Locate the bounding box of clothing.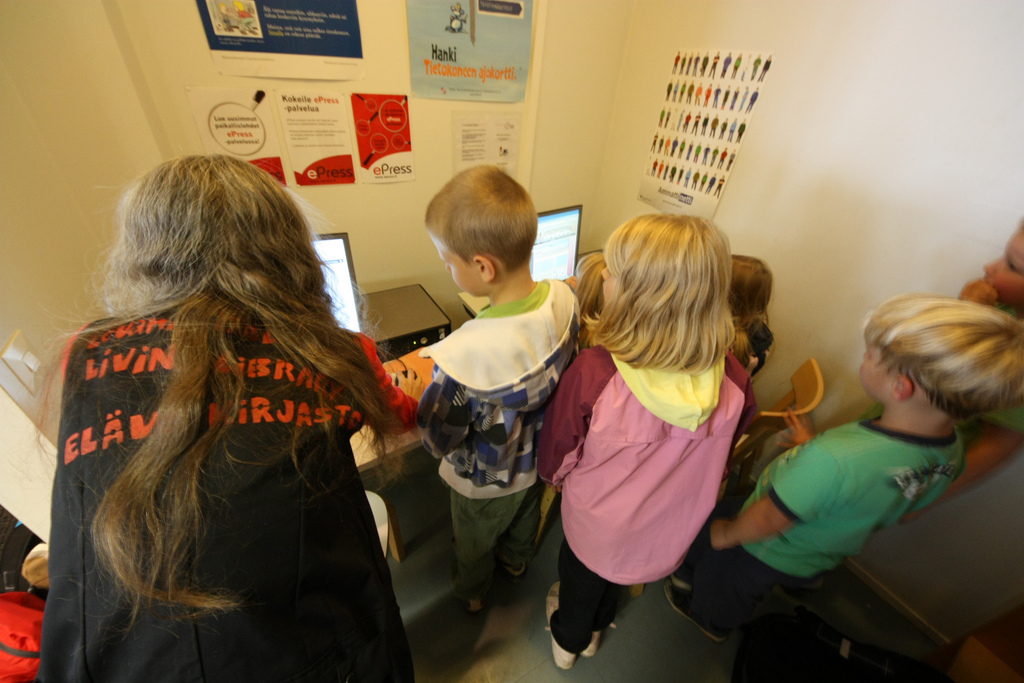
Bounding box: {"left": 63, "top": 246, "right": 404, "bottom": 644}.
